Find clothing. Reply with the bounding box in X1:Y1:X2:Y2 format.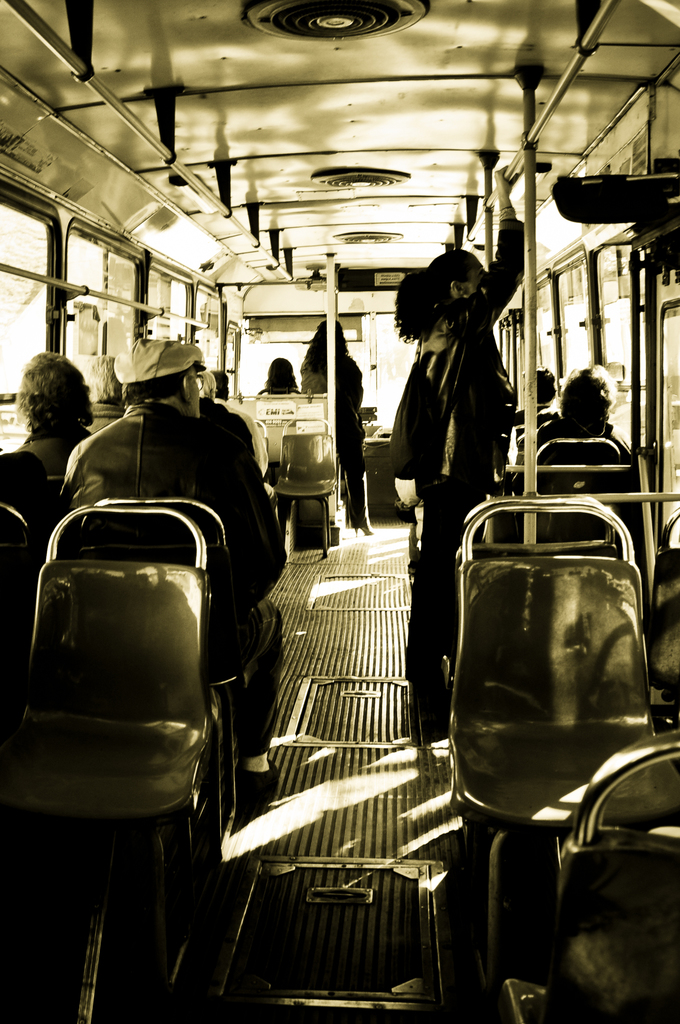
254:390:309:531.
